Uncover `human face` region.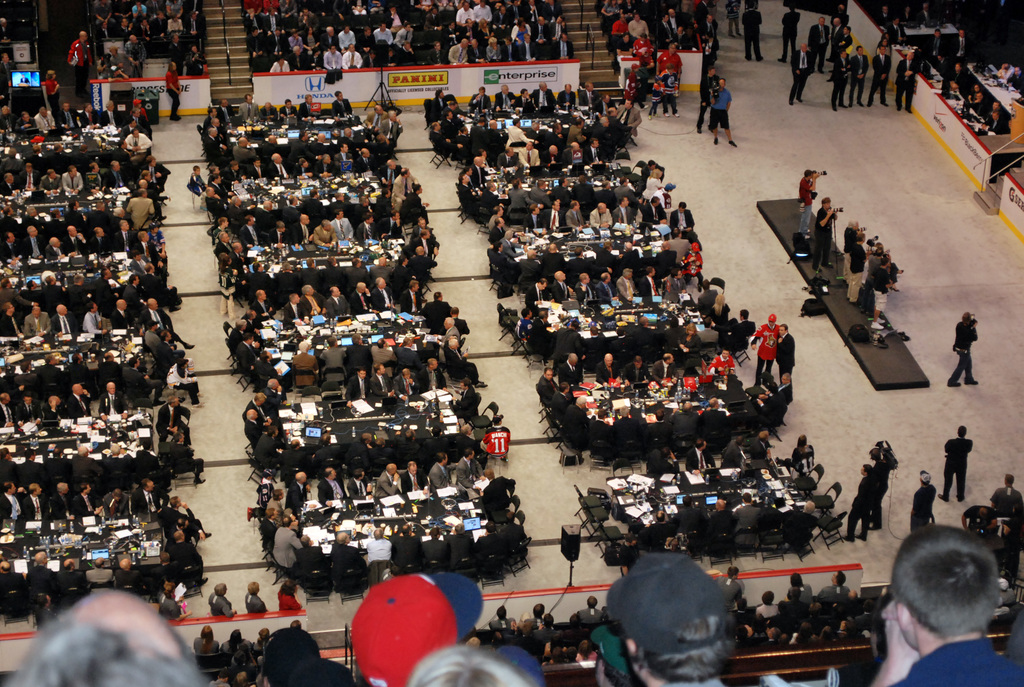
Uncovered: box(230, 163, 237, 171).
